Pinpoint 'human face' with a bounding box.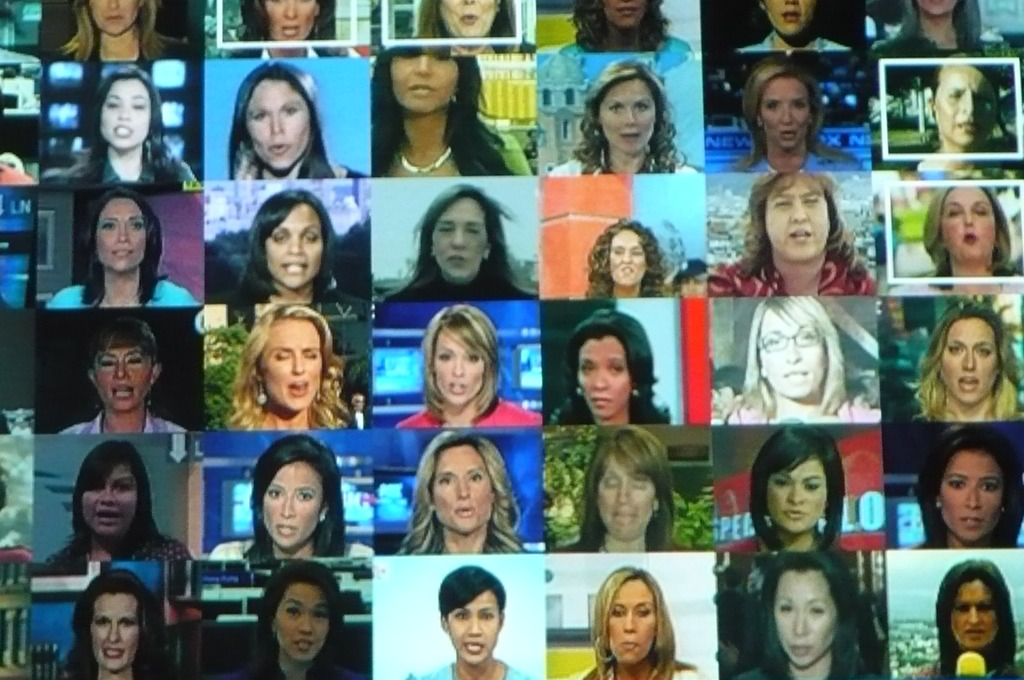
BBox(940, 449, 1005, 542).
